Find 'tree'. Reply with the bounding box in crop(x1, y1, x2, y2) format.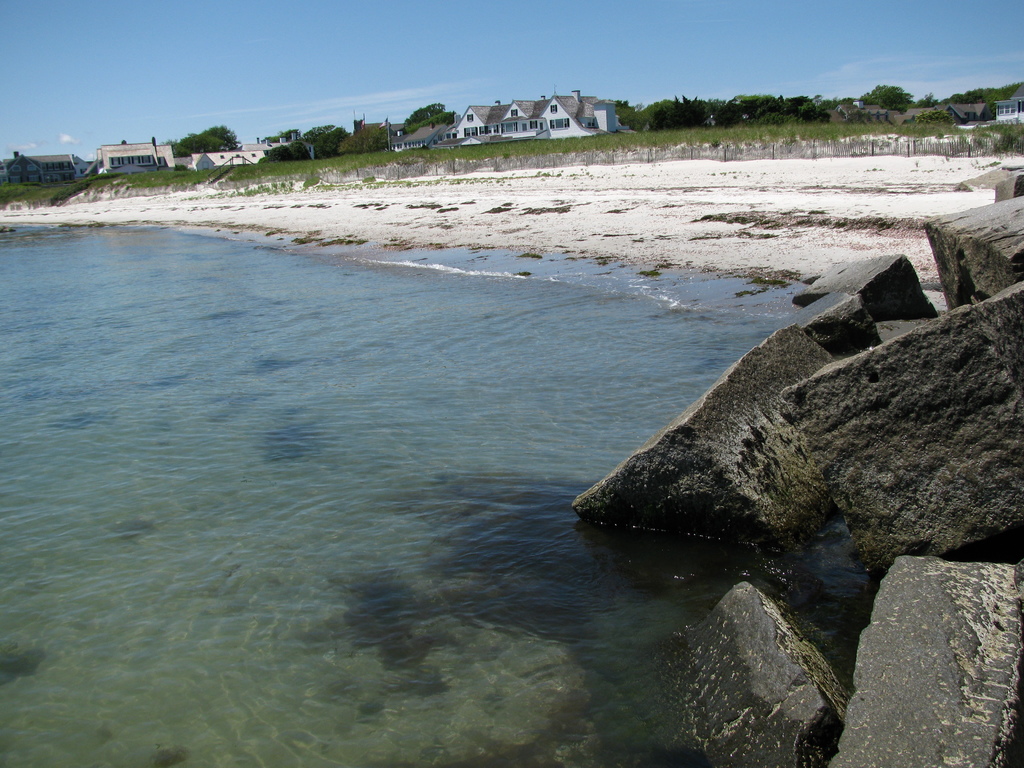
crop(918, 92, 940, 108).
